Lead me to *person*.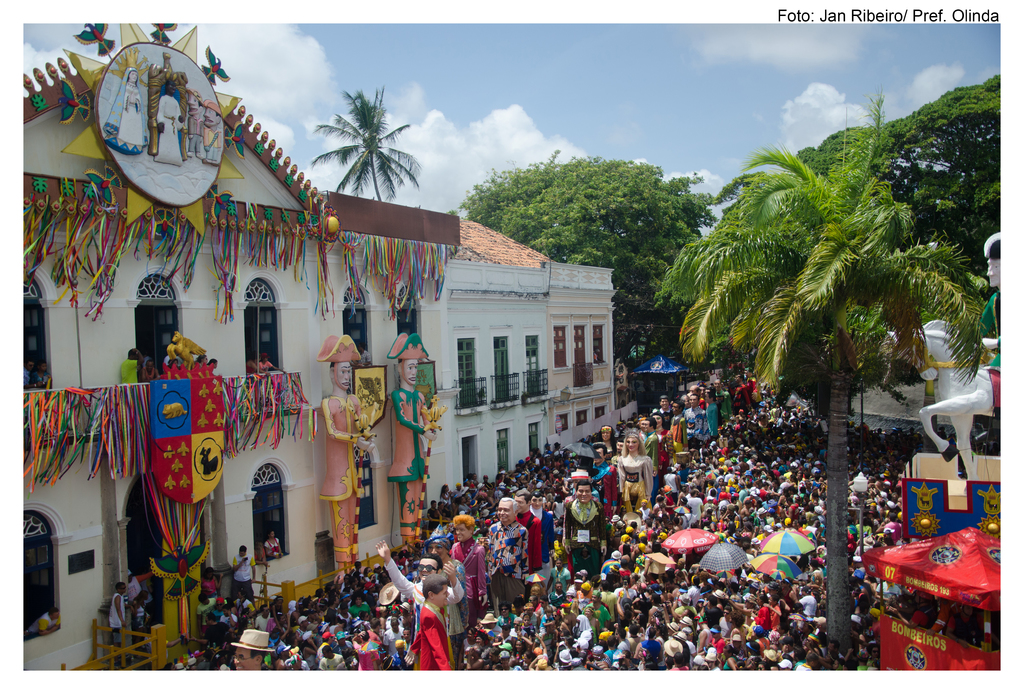
Lead to (254,542,266,567).
